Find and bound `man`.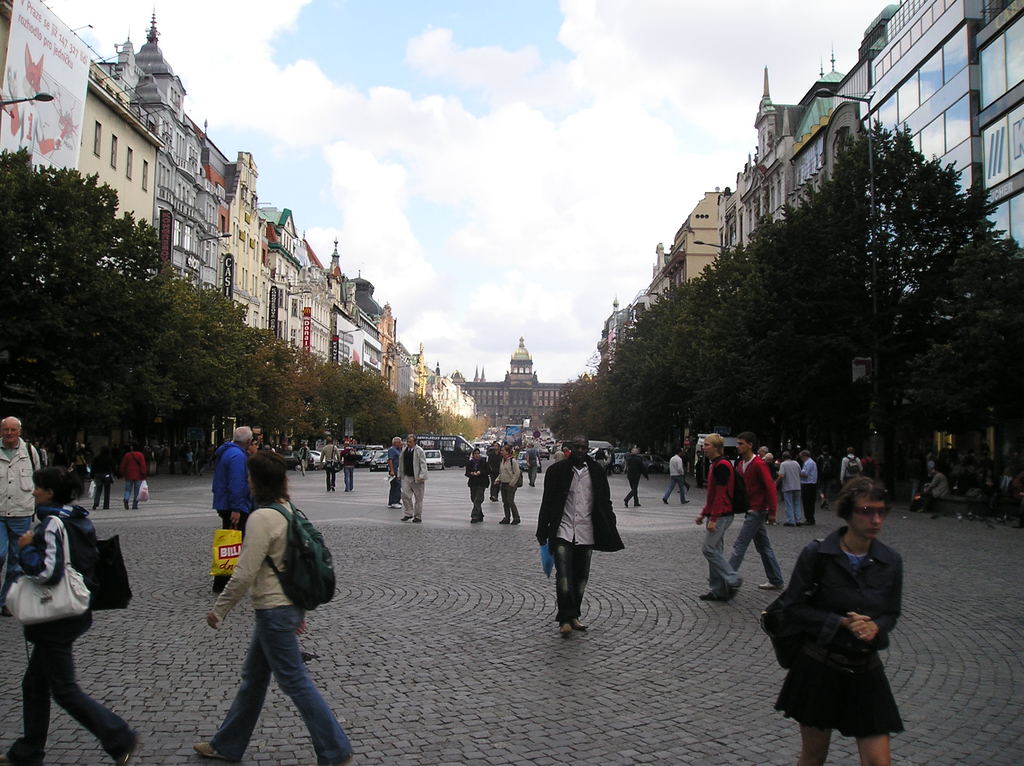
Bound: bbox=[813, 445, 836, 509].
